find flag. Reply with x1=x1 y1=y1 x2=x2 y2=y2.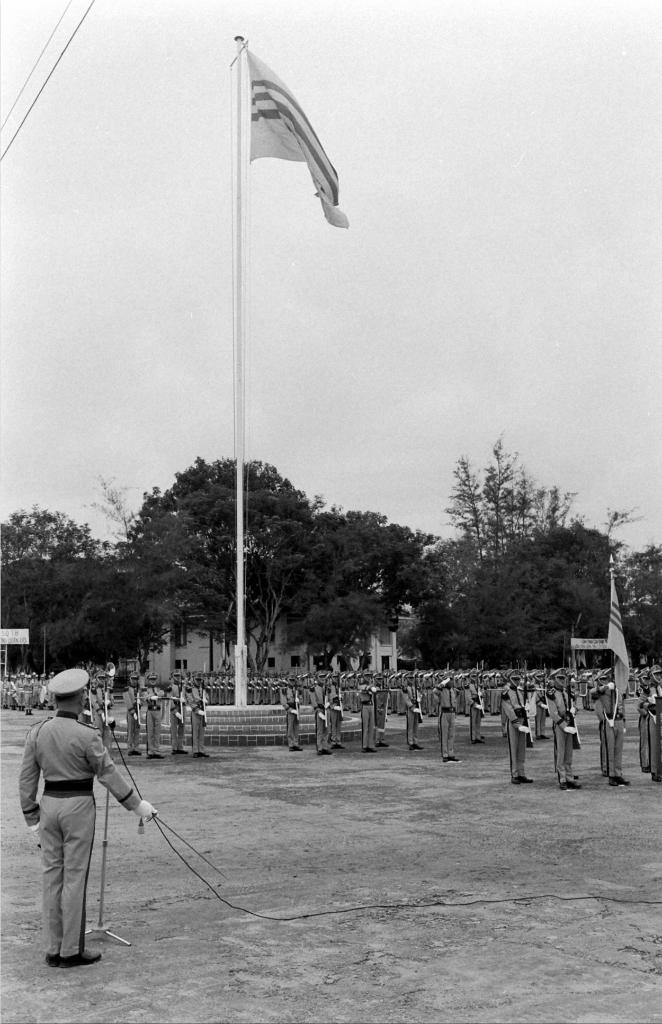
x1=289 y1=692 x2=305 y2=732.
